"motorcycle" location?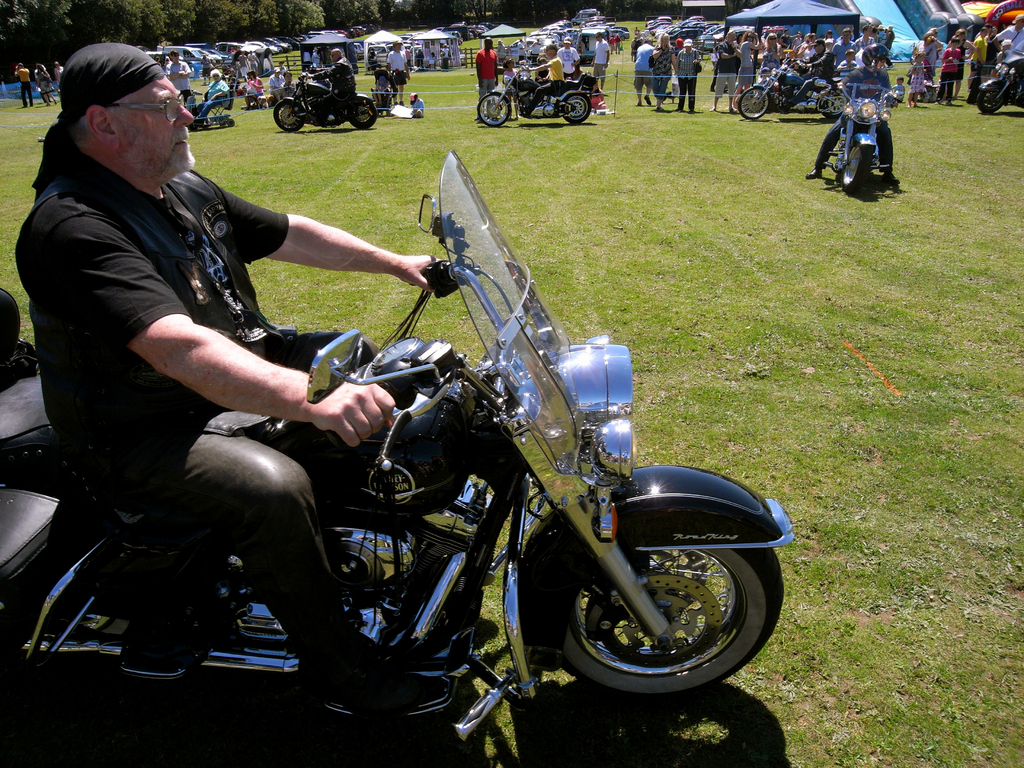
65 207 737 749
